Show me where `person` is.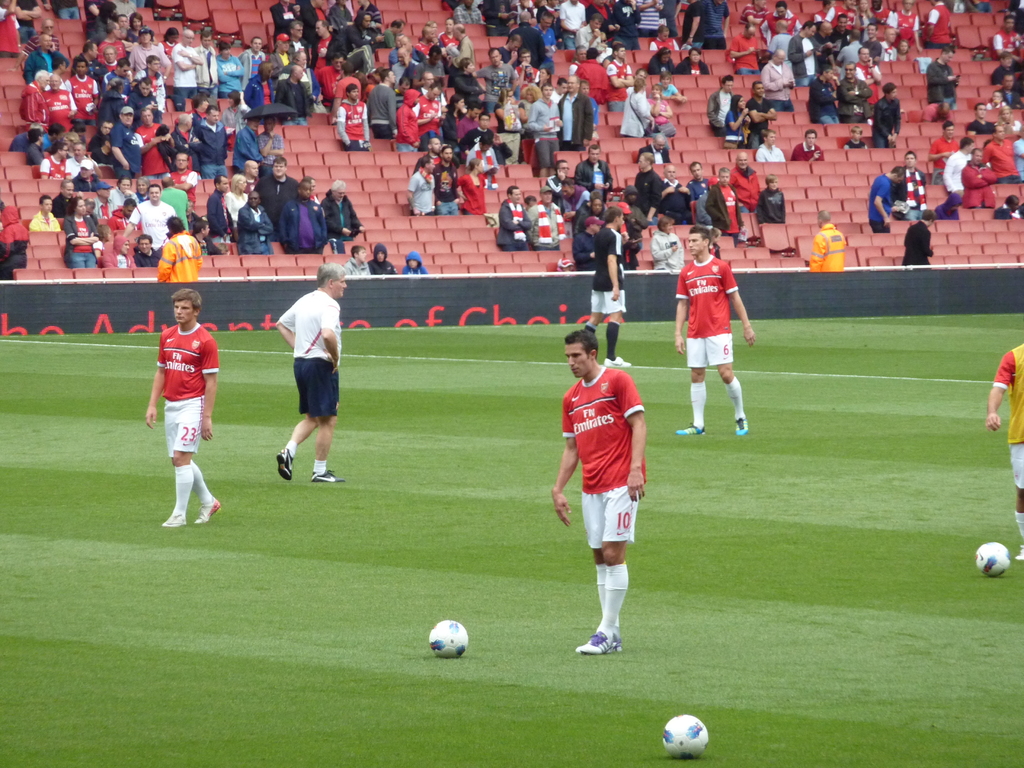
`person` is at [646, 46, 675, 74].
